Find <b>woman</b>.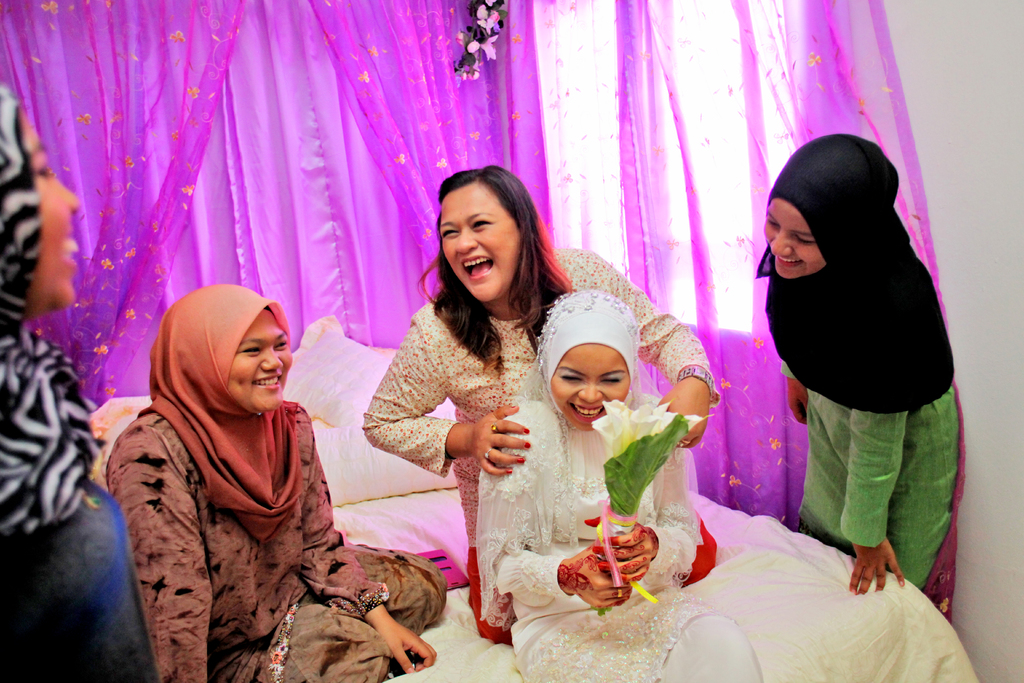
479:289:762:681.
